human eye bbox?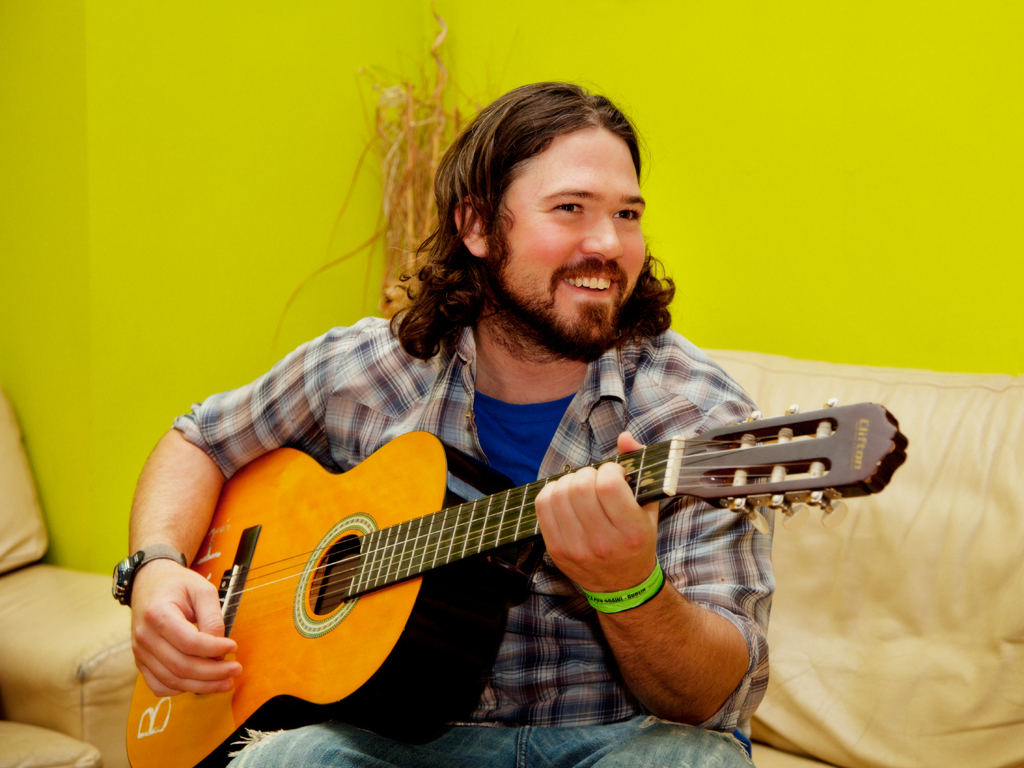
x1=548 y1=200 x2=590 y2=222
